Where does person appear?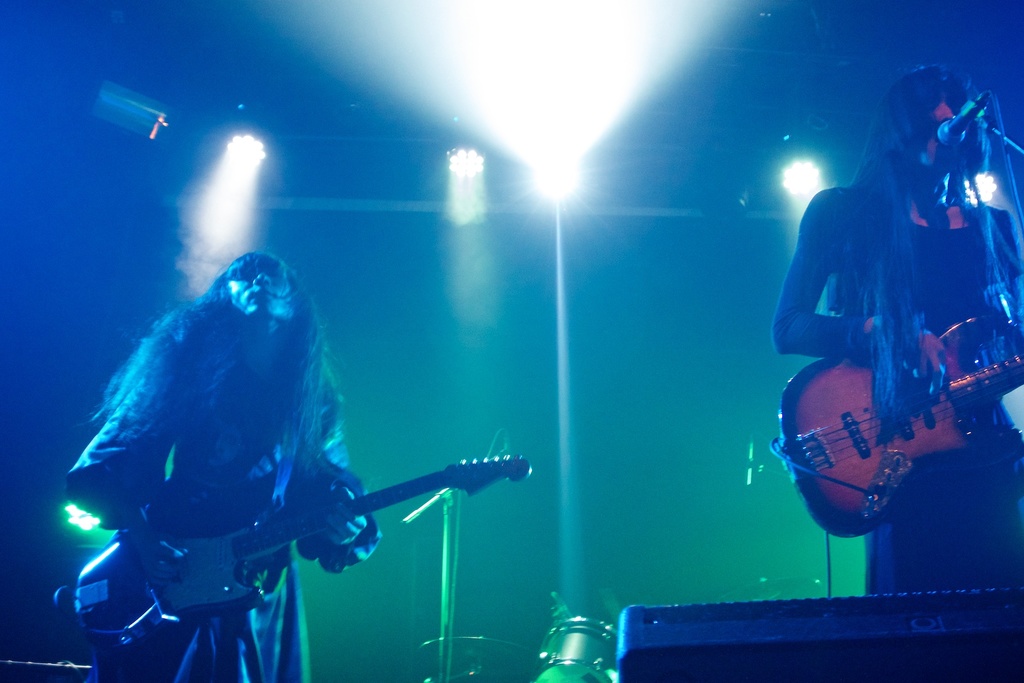
Appears at crop(64, 249, 375, 682).
